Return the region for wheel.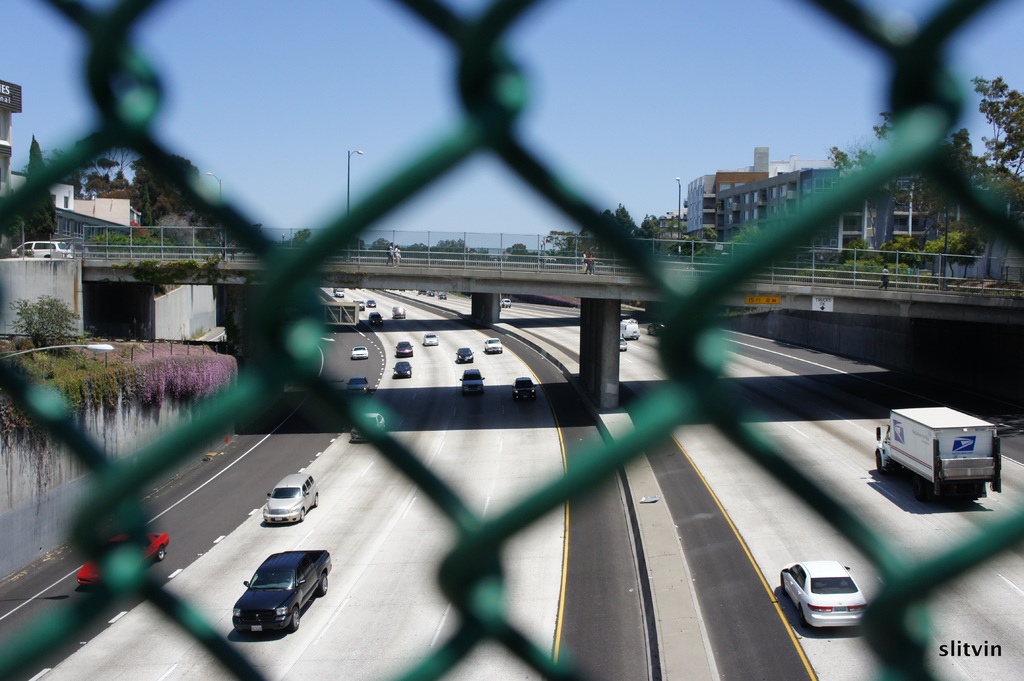
BBox(910, 475, 936, 502).
